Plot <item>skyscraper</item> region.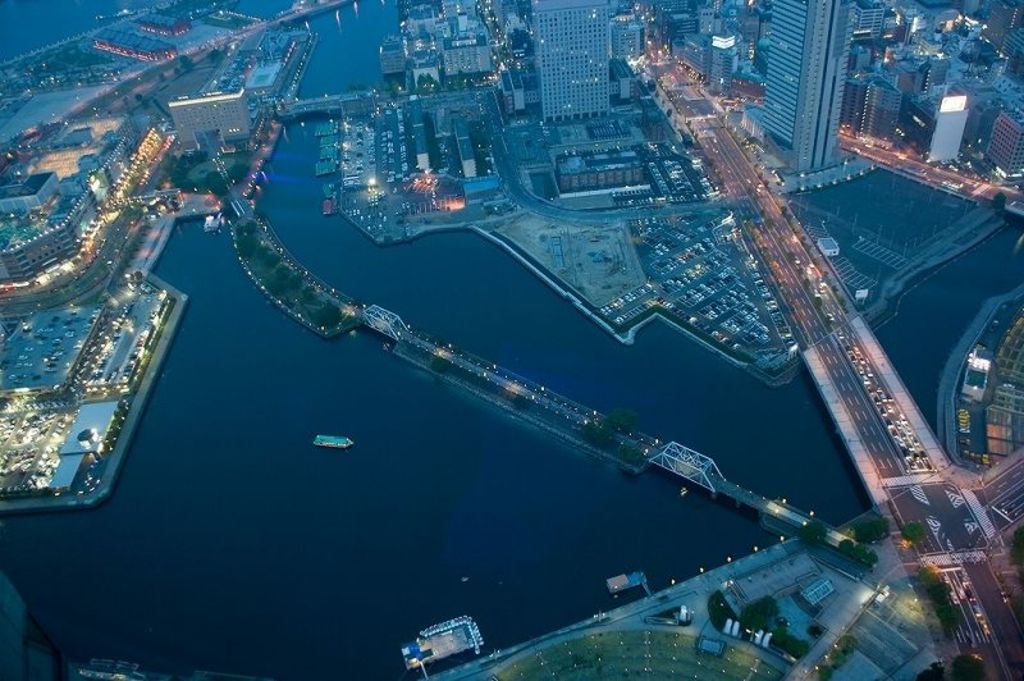
Plotted at [left=762, top=0, right=854, bottom=179].
